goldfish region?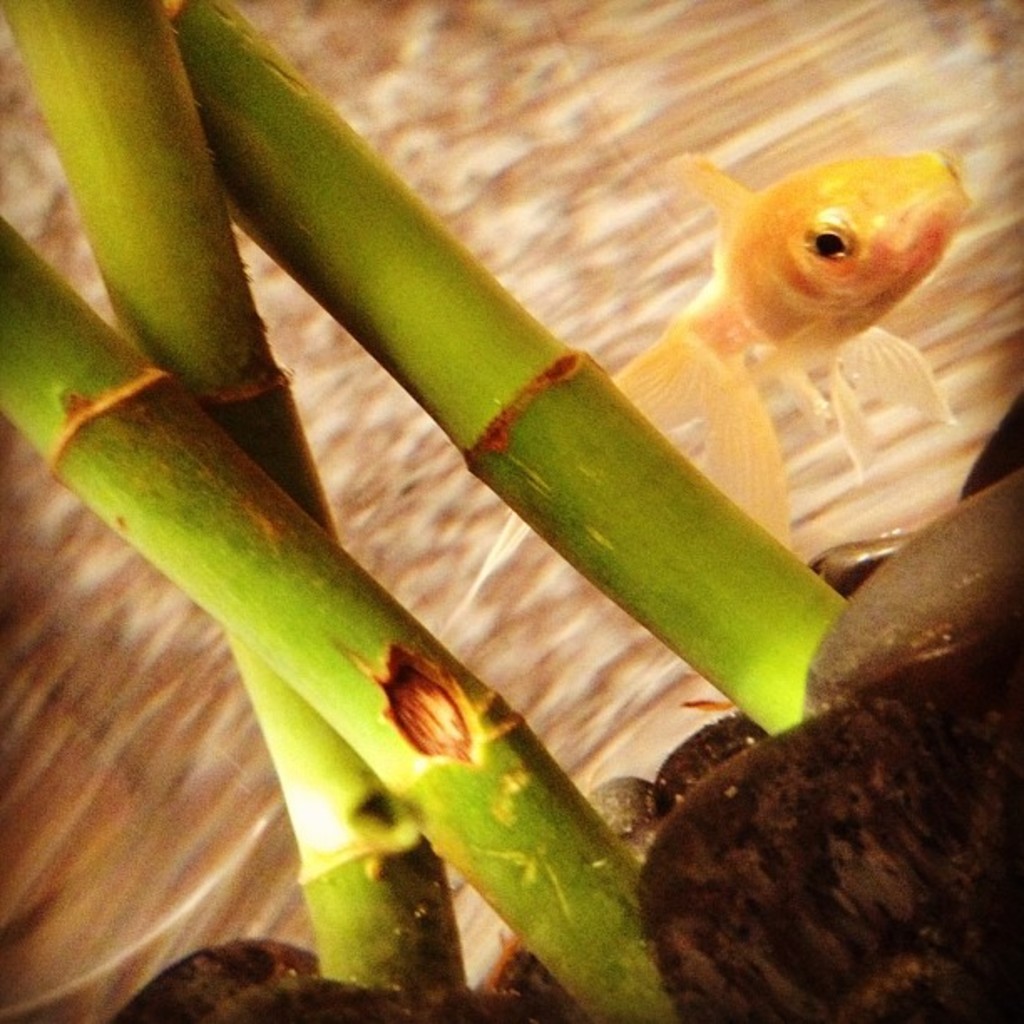
{"left": 626, "top": 144, "right": 991, "bottom": 514}
